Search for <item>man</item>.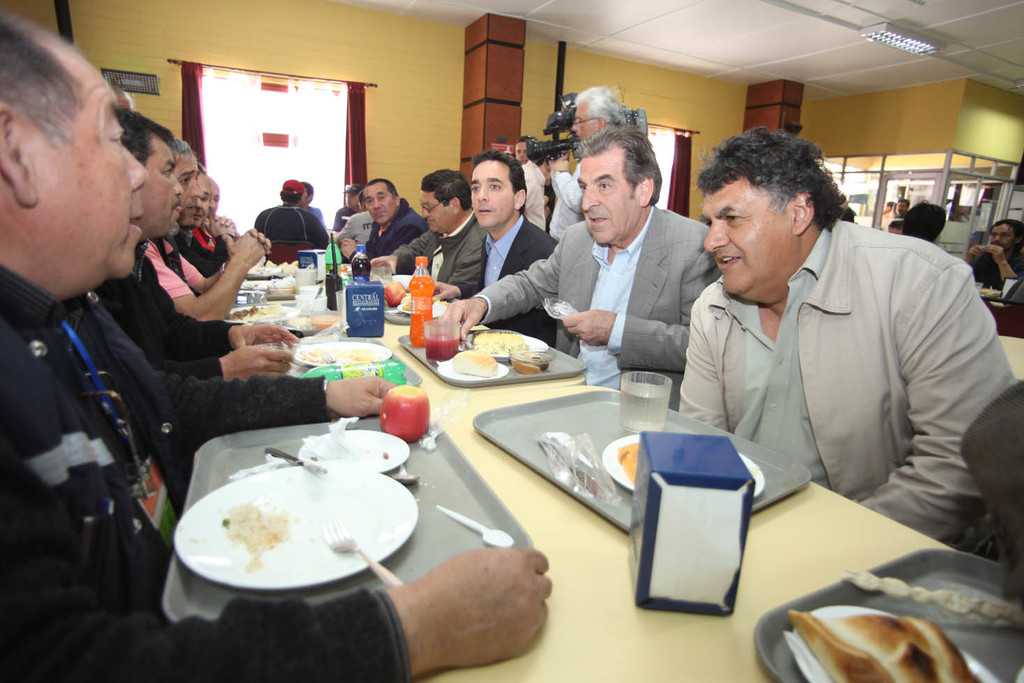
Found at 447, 124, 717, 388.
